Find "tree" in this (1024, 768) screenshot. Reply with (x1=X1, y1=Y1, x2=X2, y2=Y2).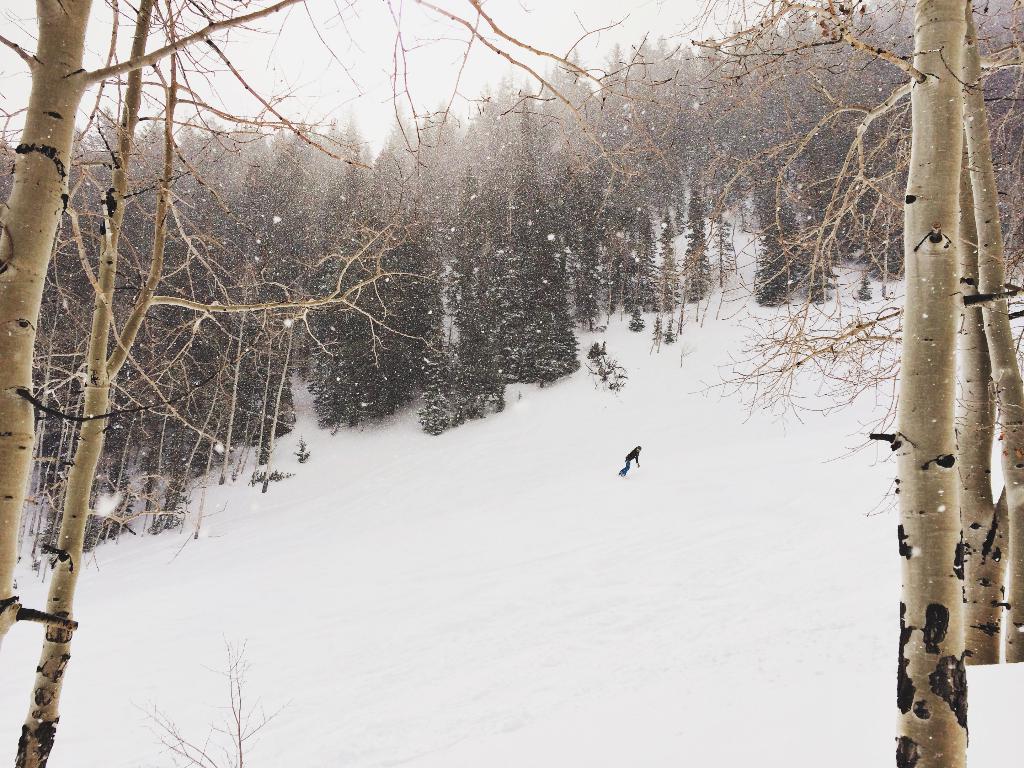
(x1=705, y1=0, x2=967, y2=767).
